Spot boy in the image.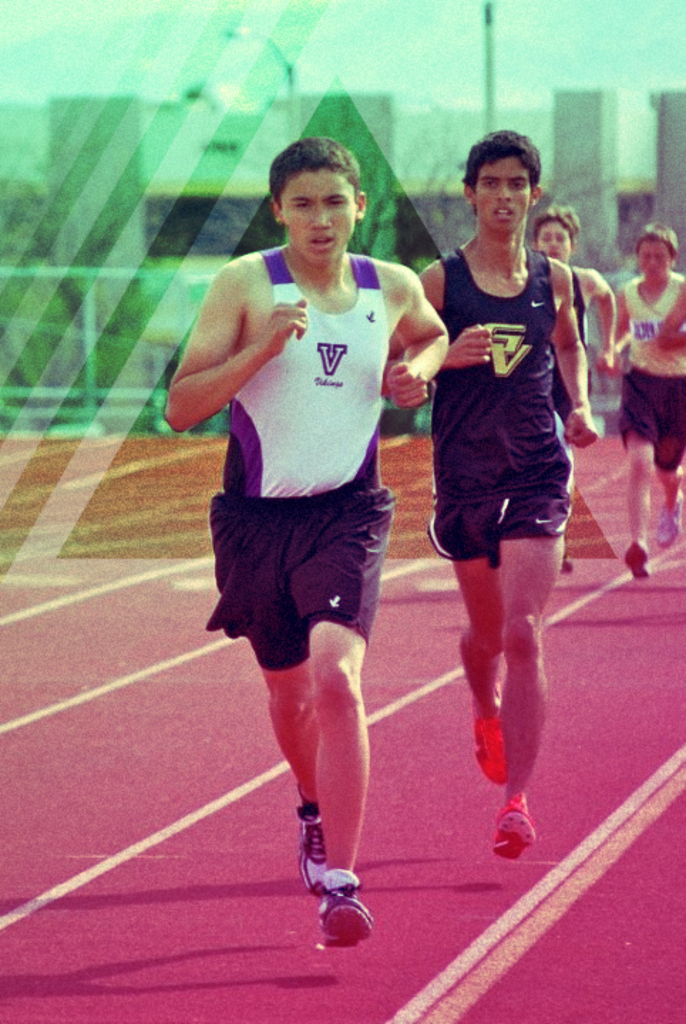
boy found at pyautogui.locateOnScreen(616, 223, 685, 583).
